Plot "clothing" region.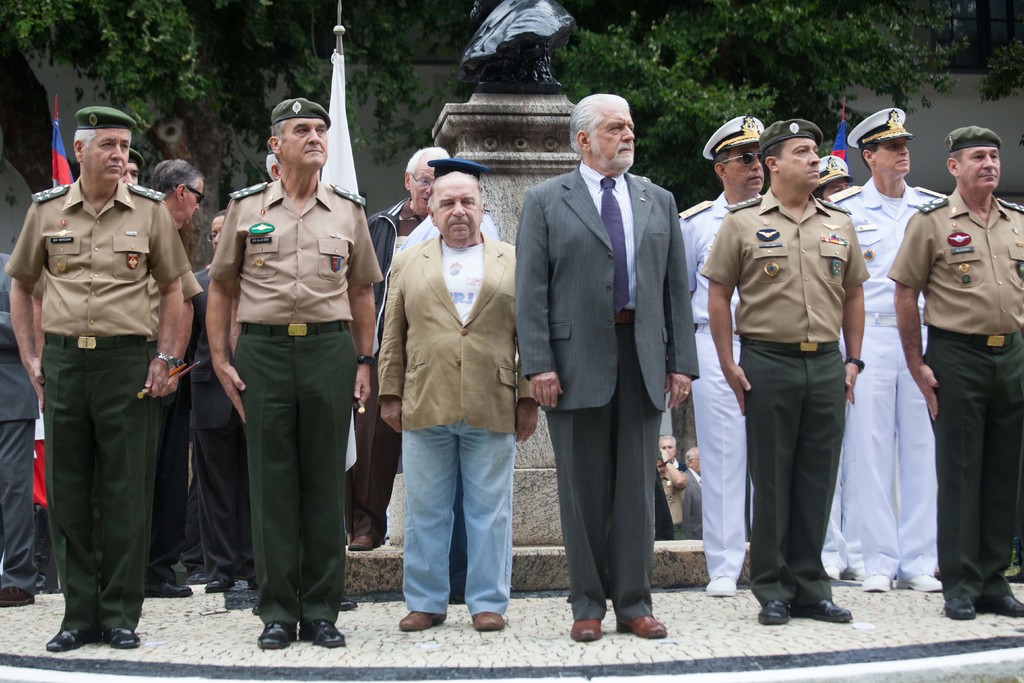
Plotted at (33, 414, 50, 507).
